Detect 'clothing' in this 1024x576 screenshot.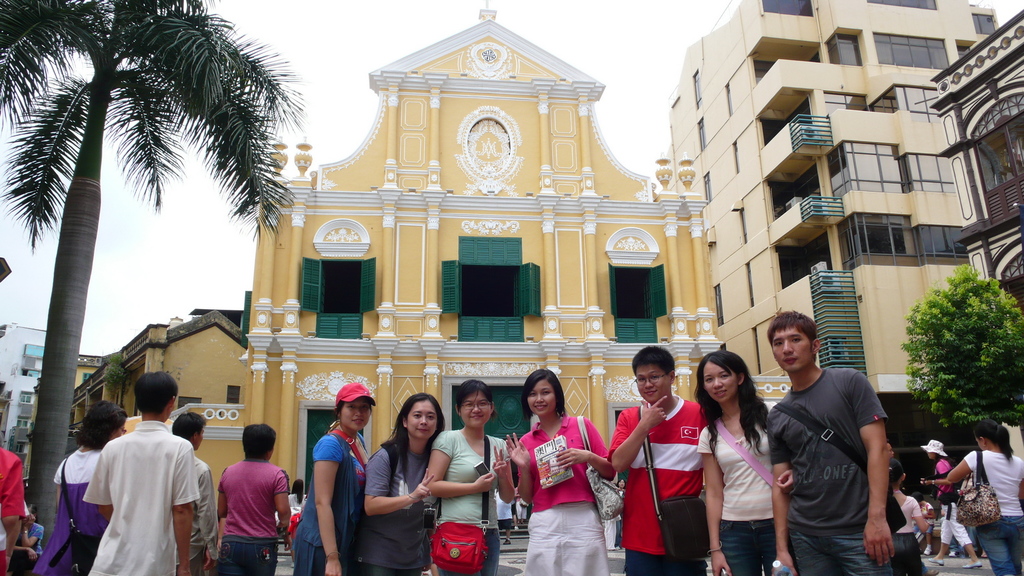
Detection: l=176, t=452, r=220, b=575.
